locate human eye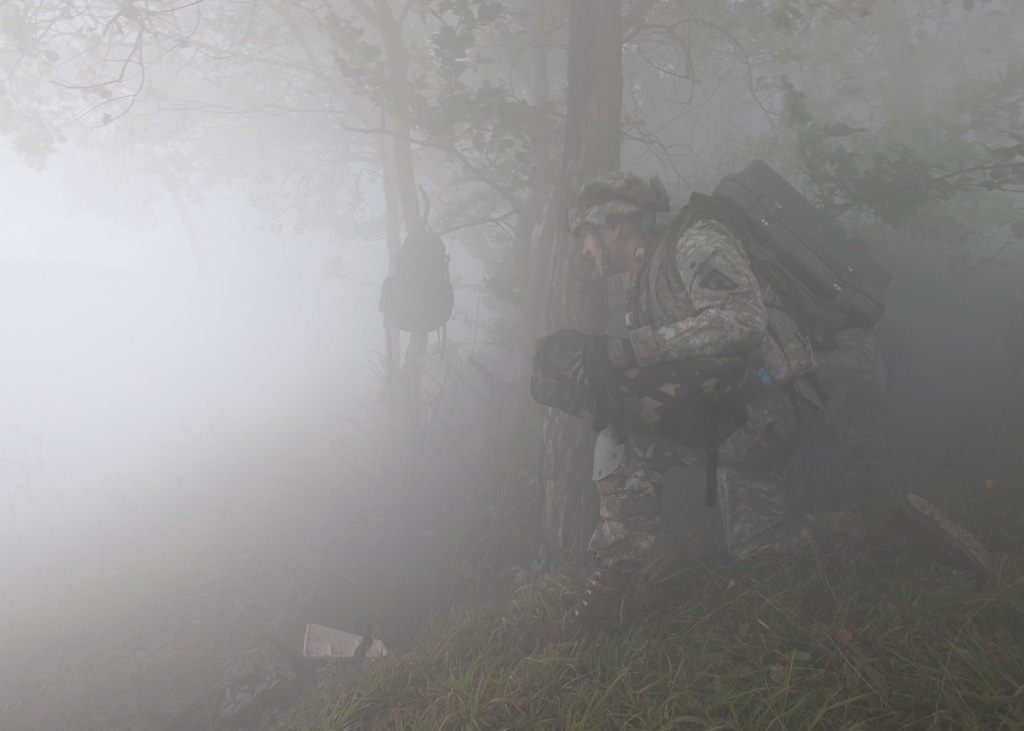
<bbox>576, 234, 588, 242</bbox>
